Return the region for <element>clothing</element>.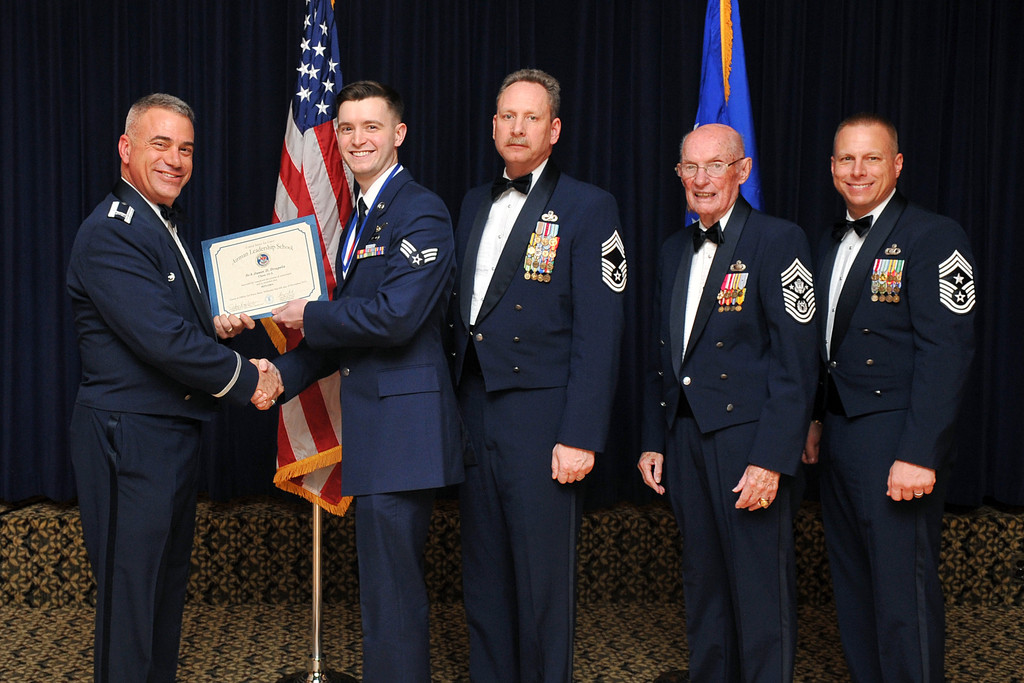
pyautogui.locateOnScreen(447, 156, 630, 682).
